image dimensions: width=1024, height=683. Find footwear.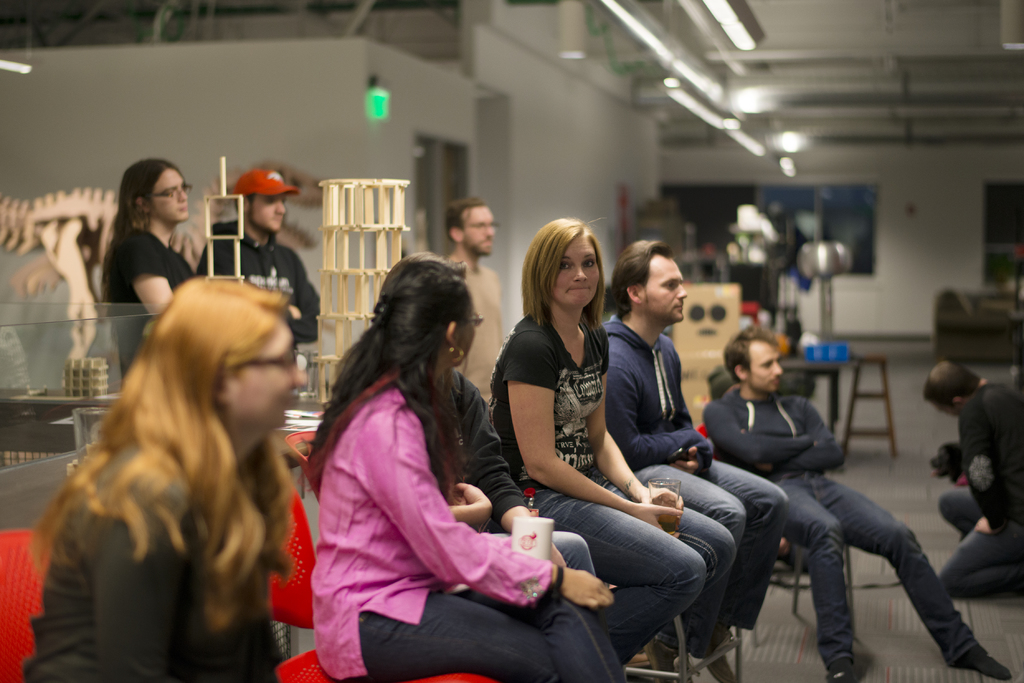
708, 626, 735, 682.
